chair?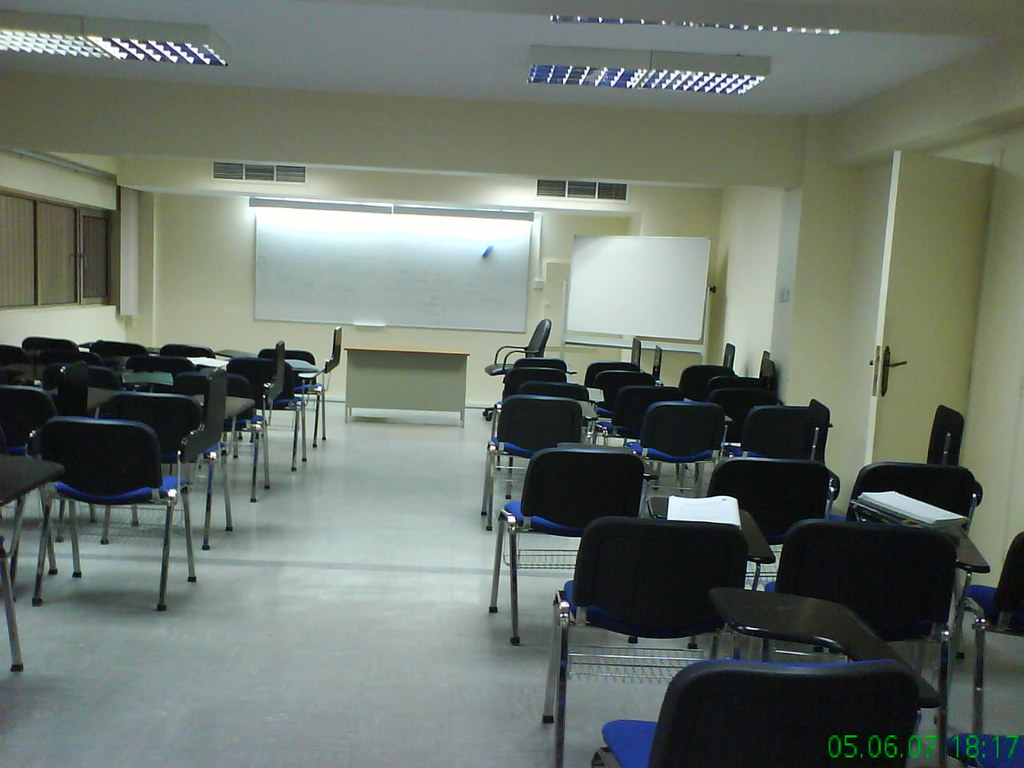
bbox(590, 590, 948, 767)
